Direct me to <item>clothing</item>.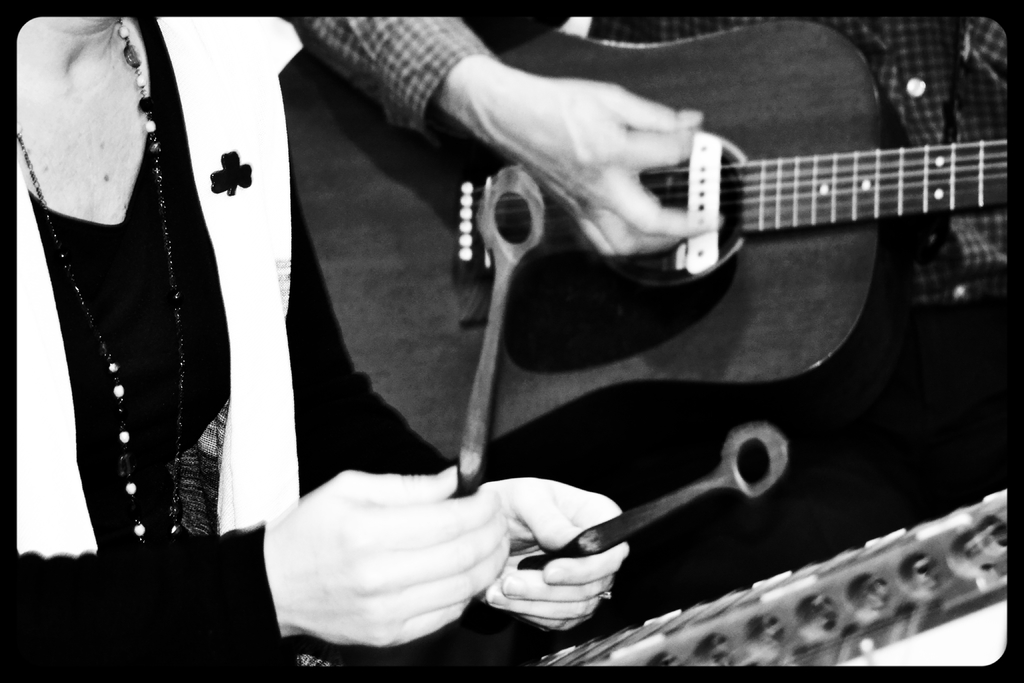
Direction: pyautogui.locateOnScreen(295, 10, 1011, 334).
